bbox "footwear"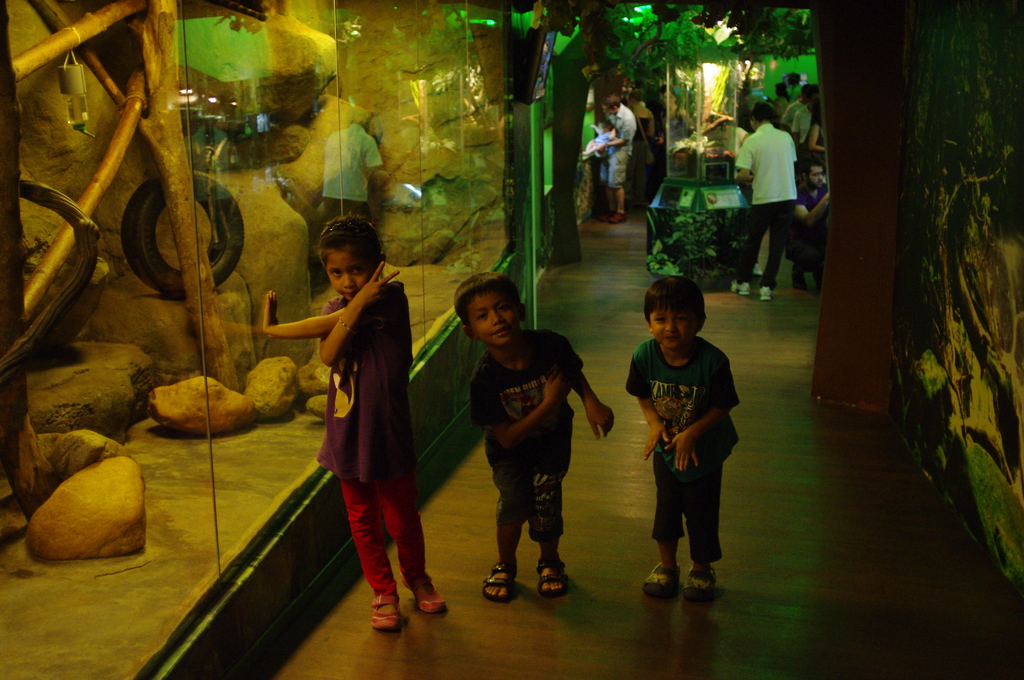
(left=678, top=562, right=721, bottom=604)
